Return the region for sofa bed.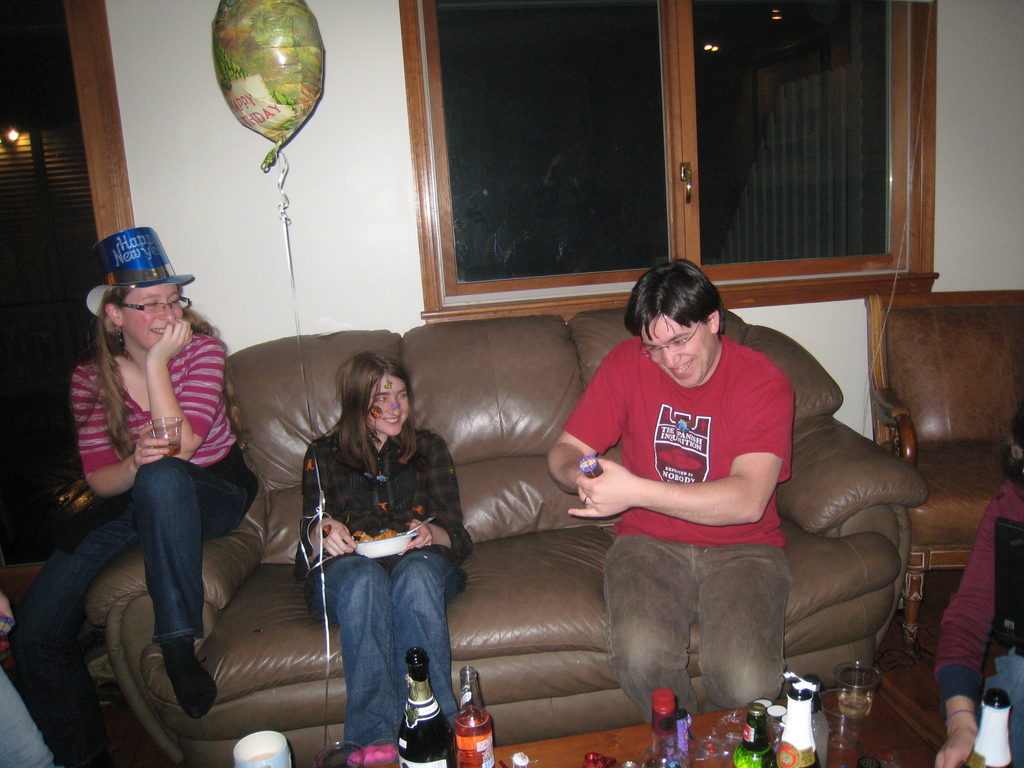
detection(80, 304, 929, 767).
